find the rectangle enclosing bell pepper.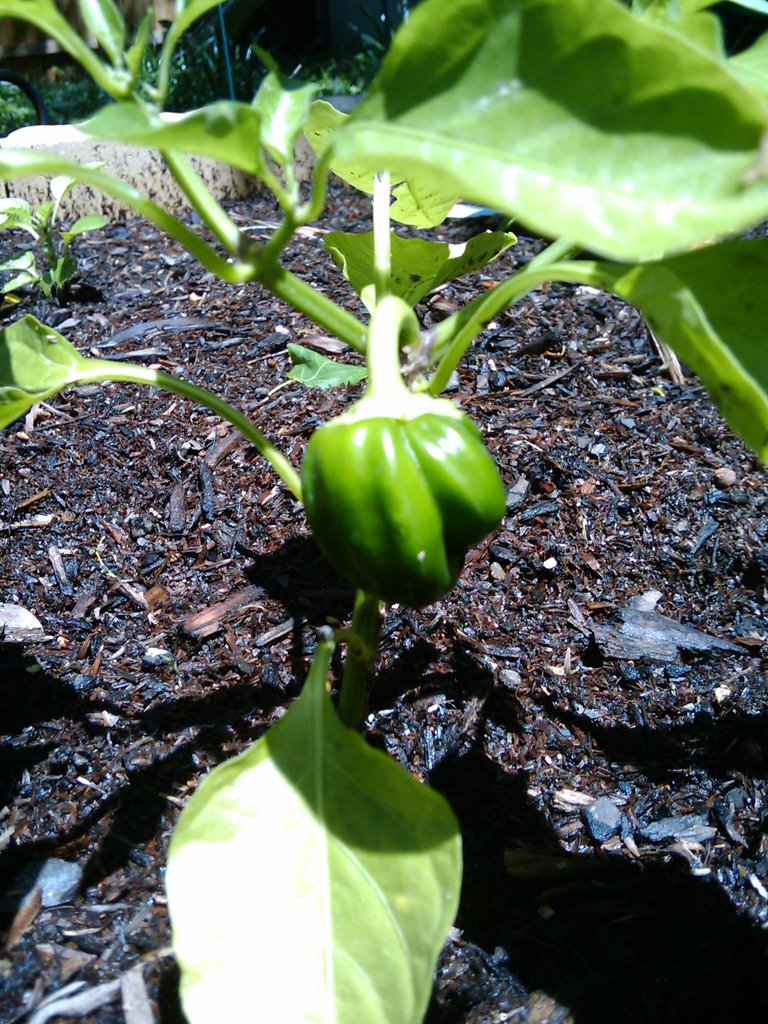
bbox=[283, 350, 516, 594].
